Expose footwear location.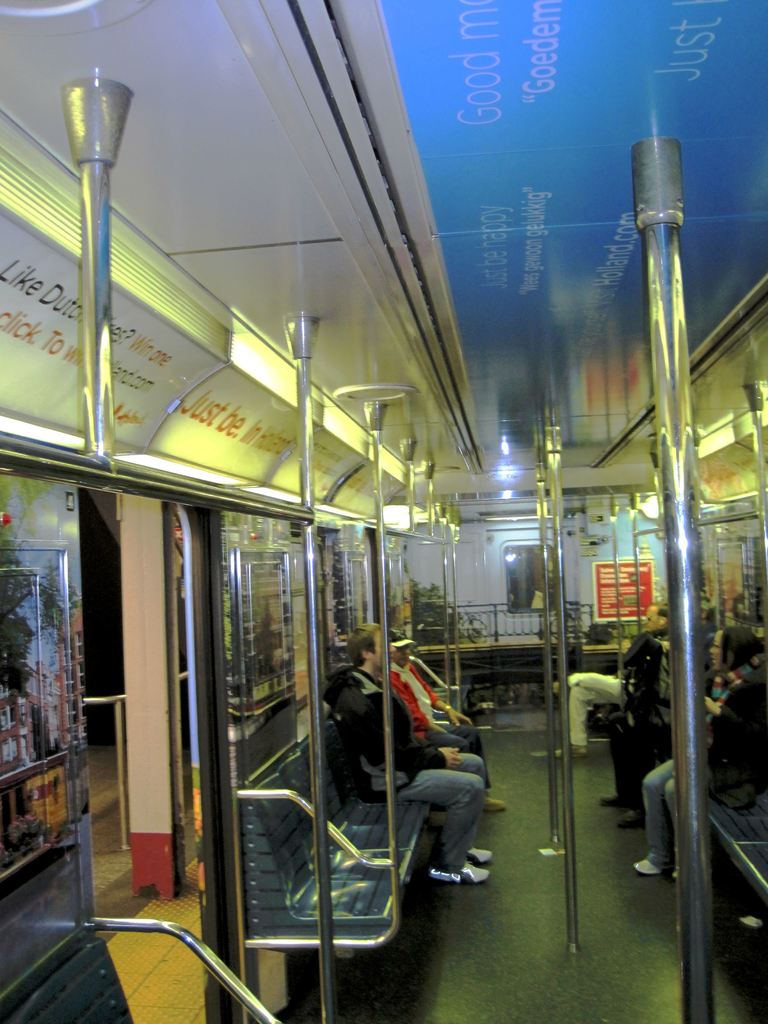
Exposed at region(592, 792, 629, 810).
